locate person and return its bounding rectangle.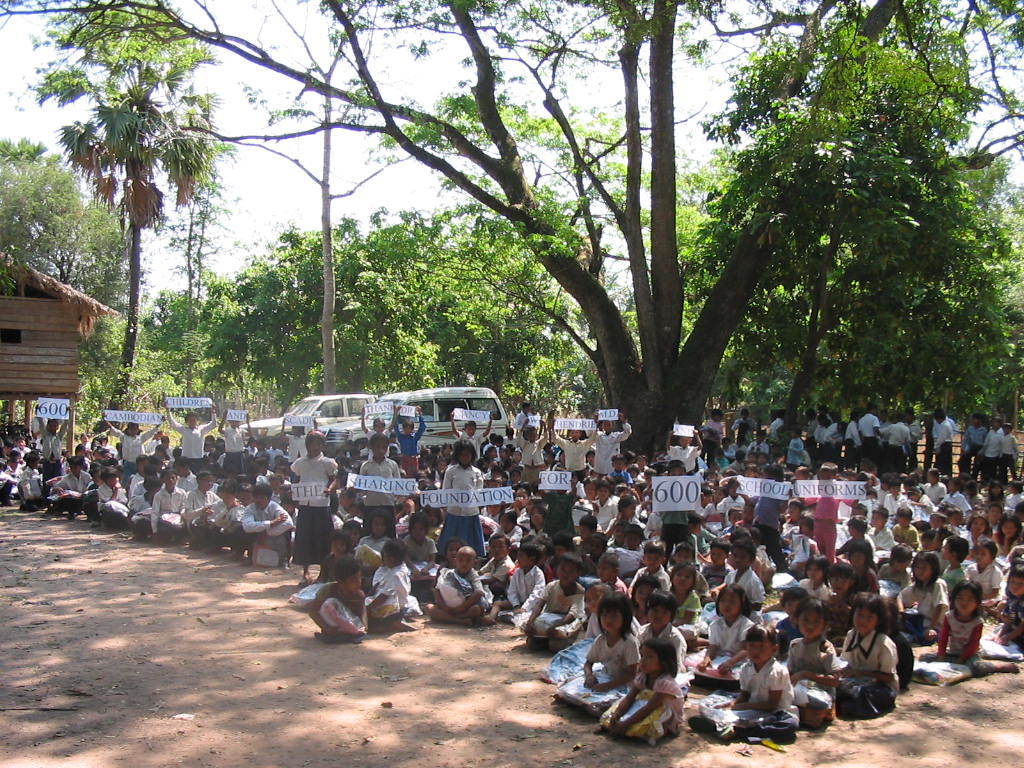
[left=750, top=428, right=772, bottom=450].
